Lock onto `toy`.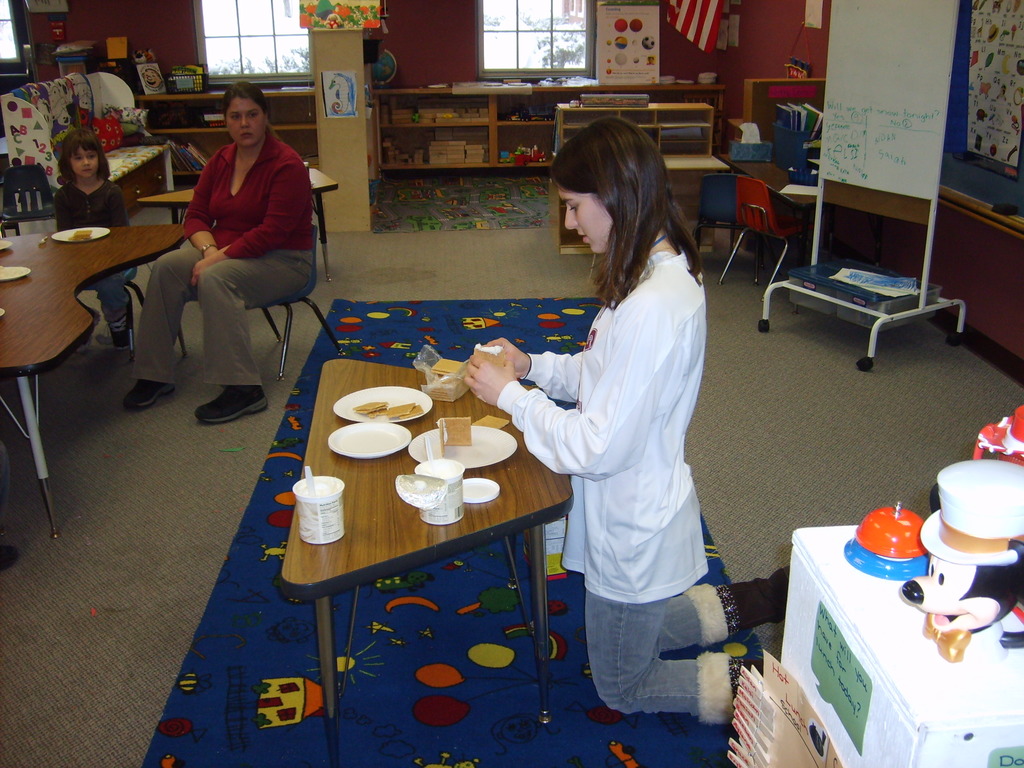
Locked: (left=161, top=99, right=189, bottom=128).
